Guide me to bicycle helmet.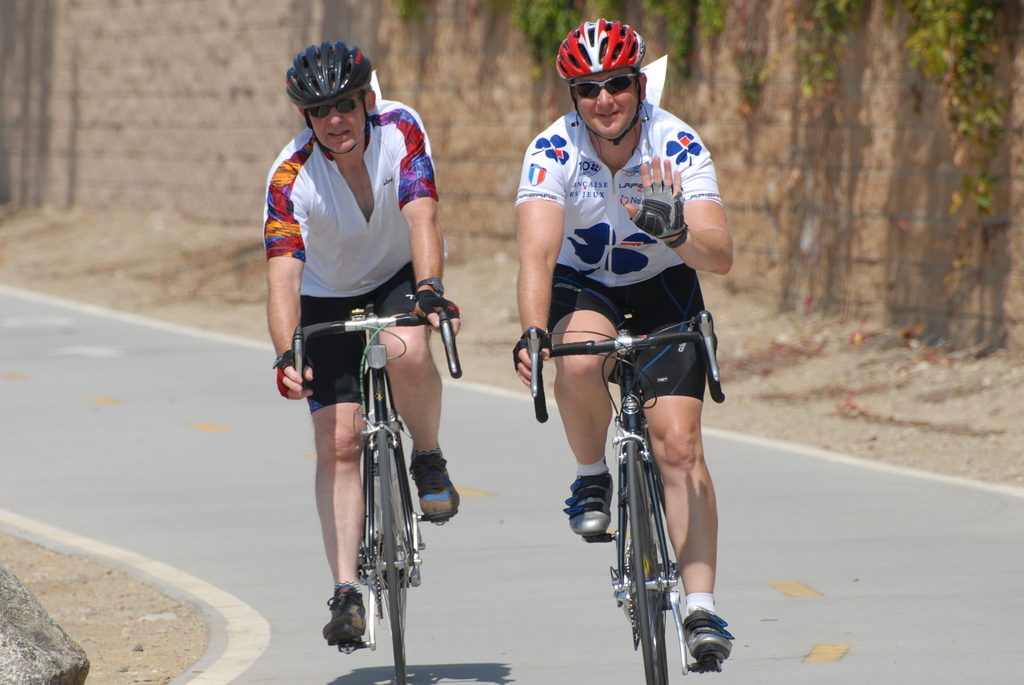
Guidance: pyautogui.locateOnScreen(550, 13, 645, 81).
